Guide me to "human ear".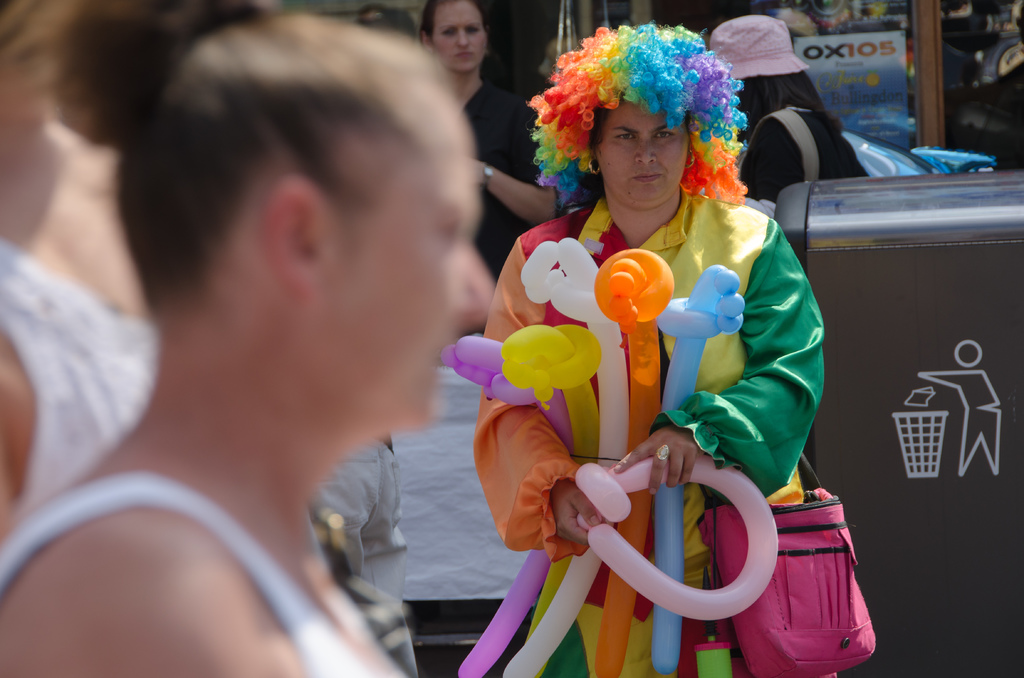
Guidance: 422:31:433:56.
